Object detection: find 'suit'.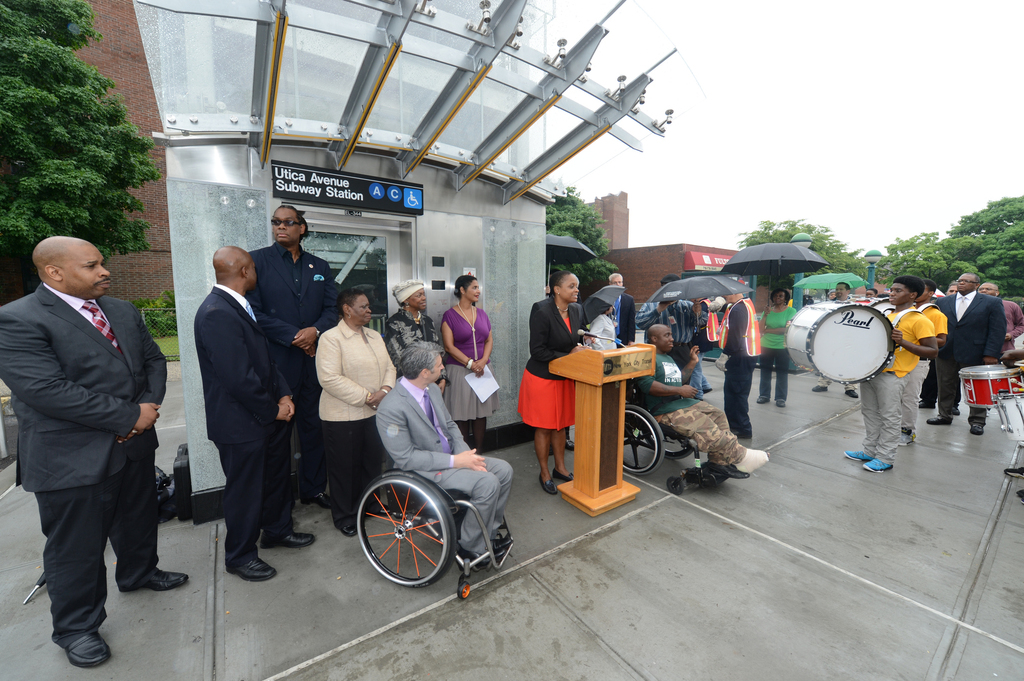
BBox(0, 285, 171, 644).
